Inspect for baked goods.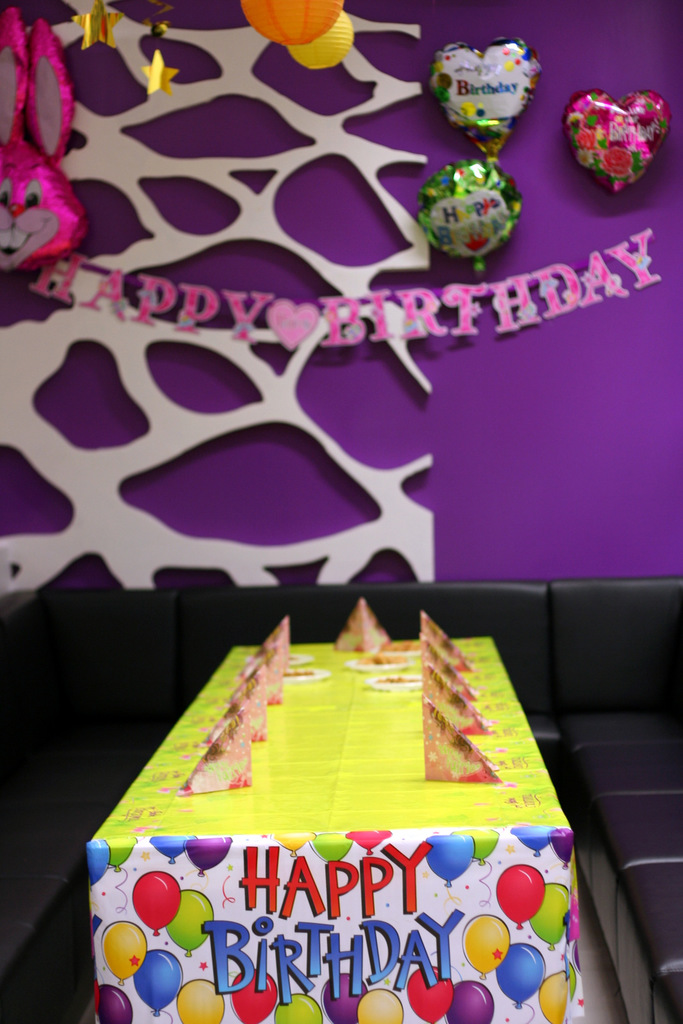
Inspection: x1=237 y1=650 x2=281 y2=700.
